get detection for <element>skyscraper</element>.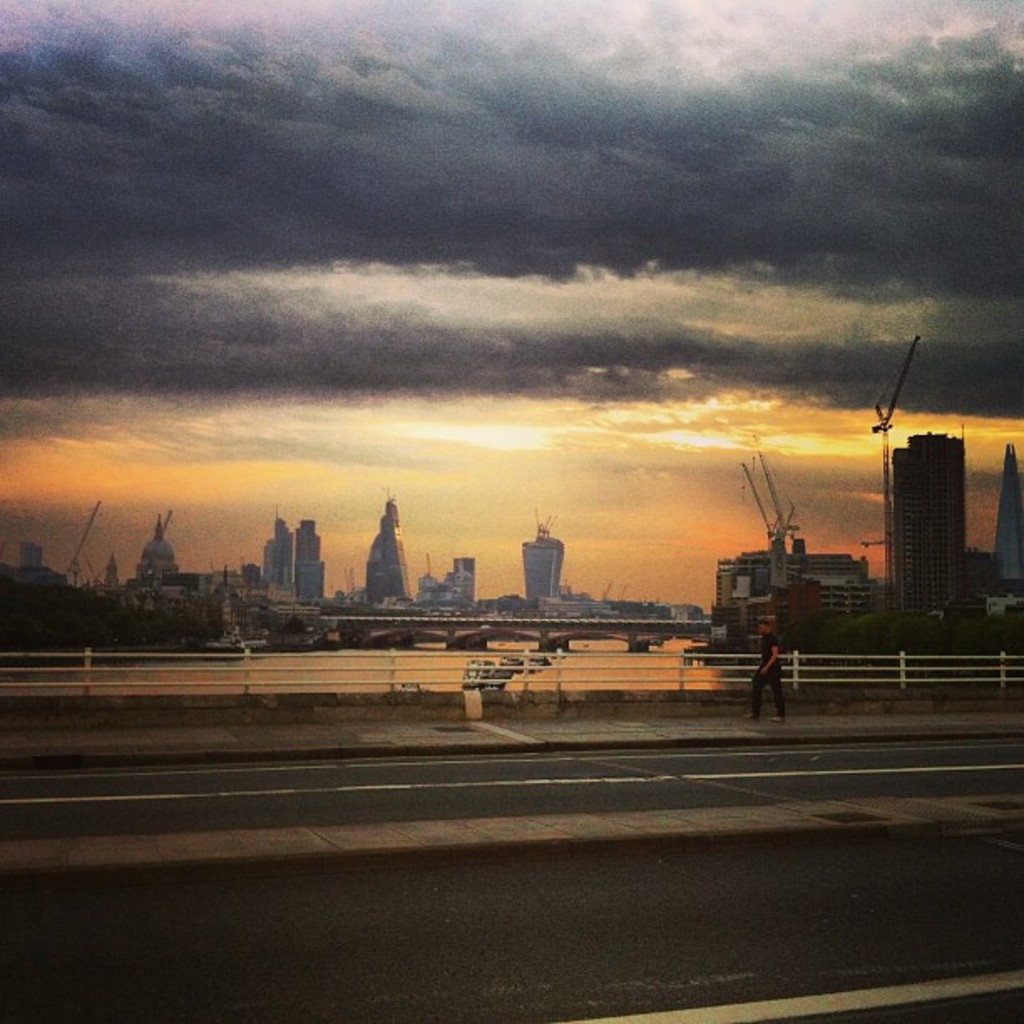
Detection: <bbox>524, 525, 566, 596</bbox>.
